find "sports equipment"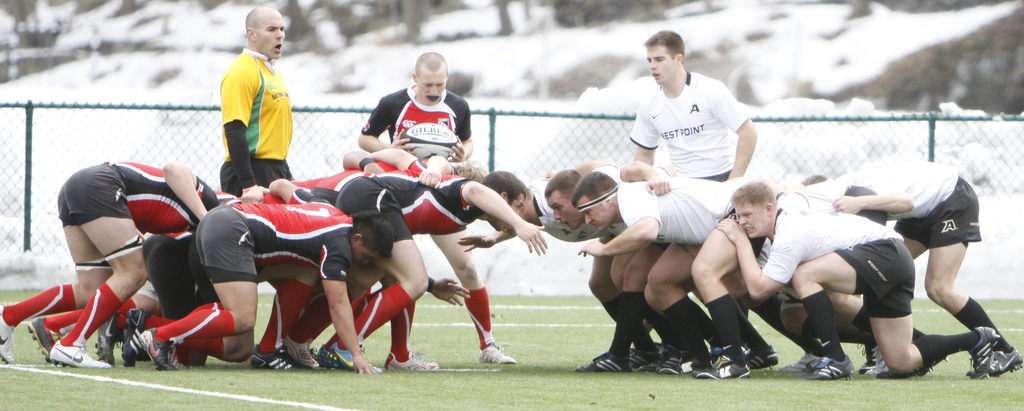
pyautogui.locateOnScreen(47, 340, 108, 371)
